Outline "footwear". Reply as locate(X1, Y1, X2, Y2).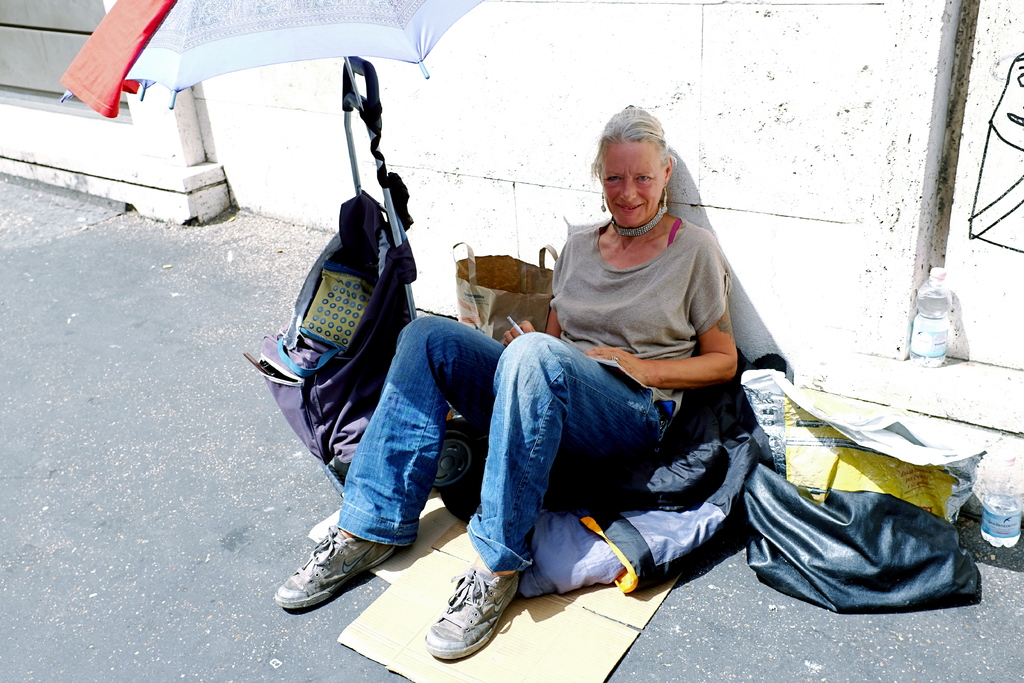
locate(419, 572, 514, 666).
